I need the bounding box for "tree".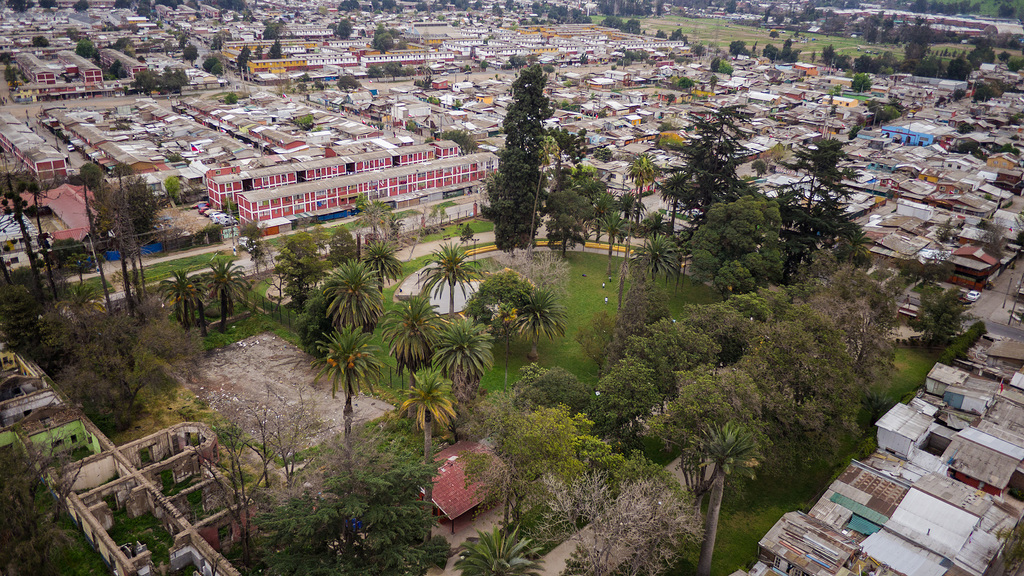
Here it is: {"x1": 42, "y1": 0, "x2": 56, "y2": 9}.
